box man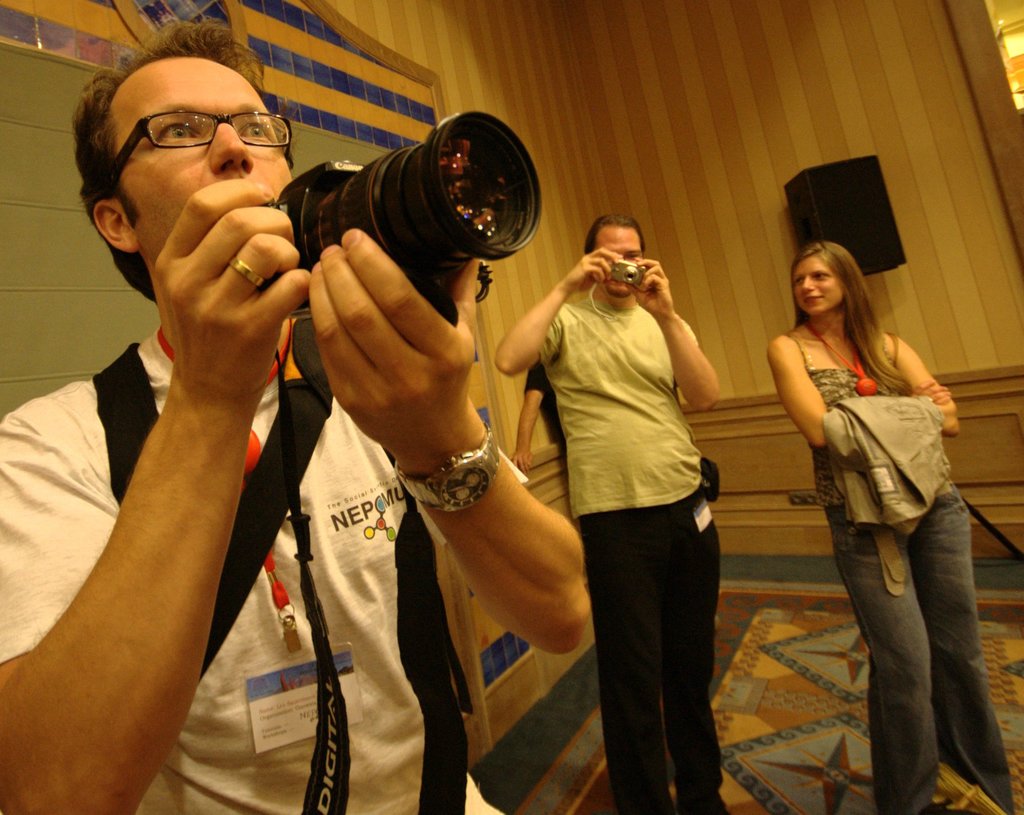
bbox=[517, 191, 743, 805]
